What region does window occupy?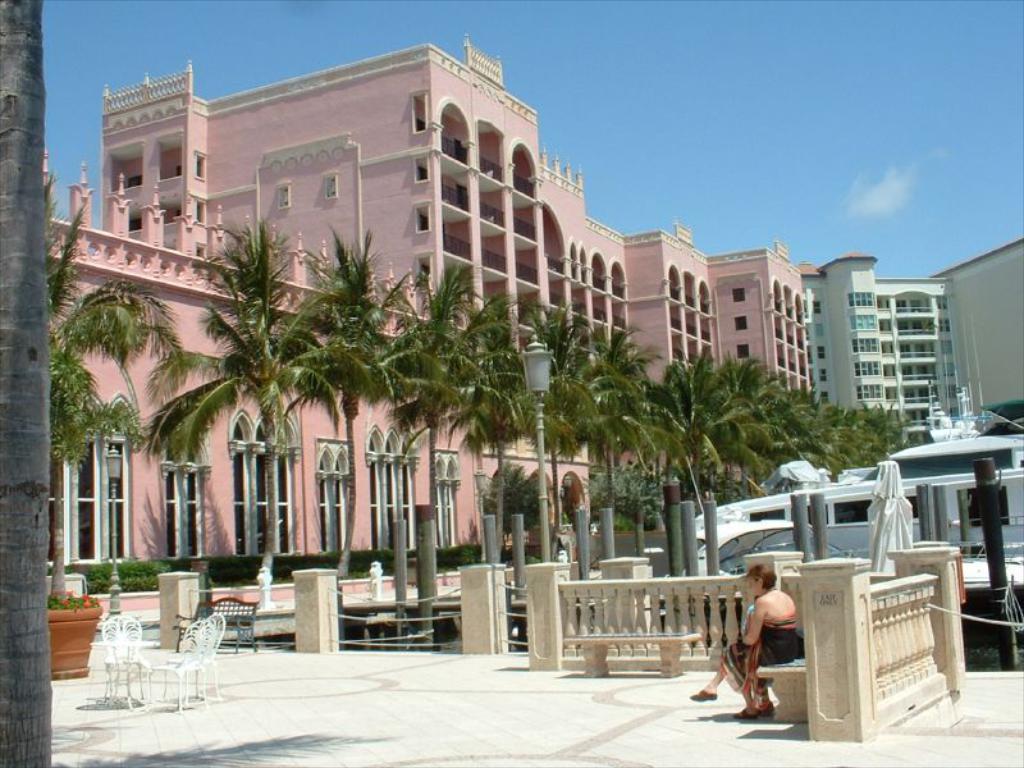
196, 243, 206, 260.
